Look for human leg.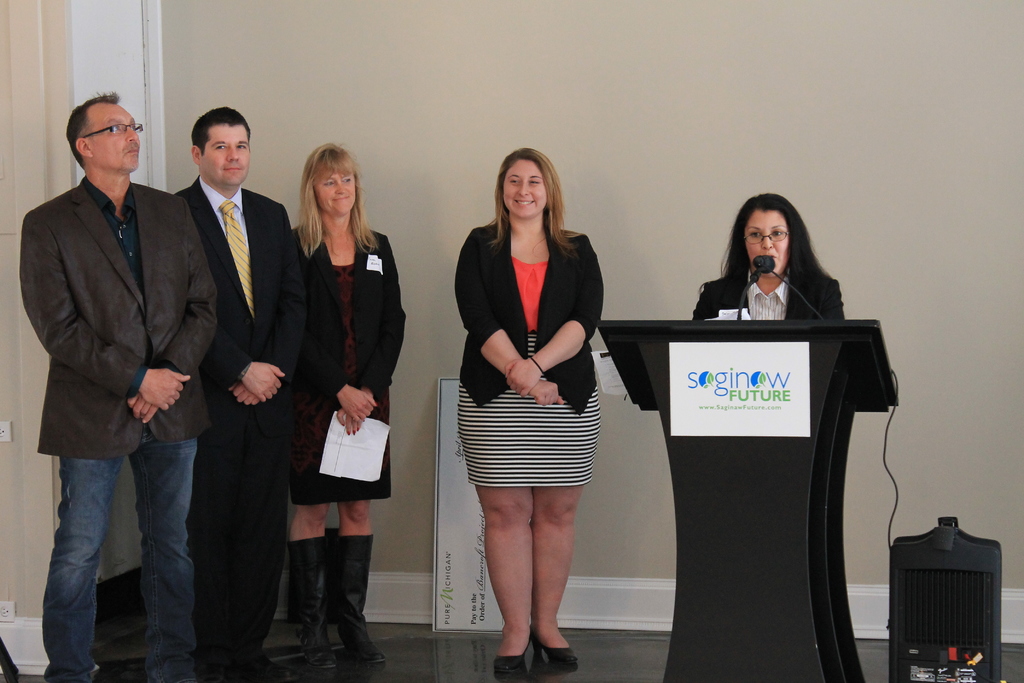
Found: bbox=(130, 431, 195, 682).
